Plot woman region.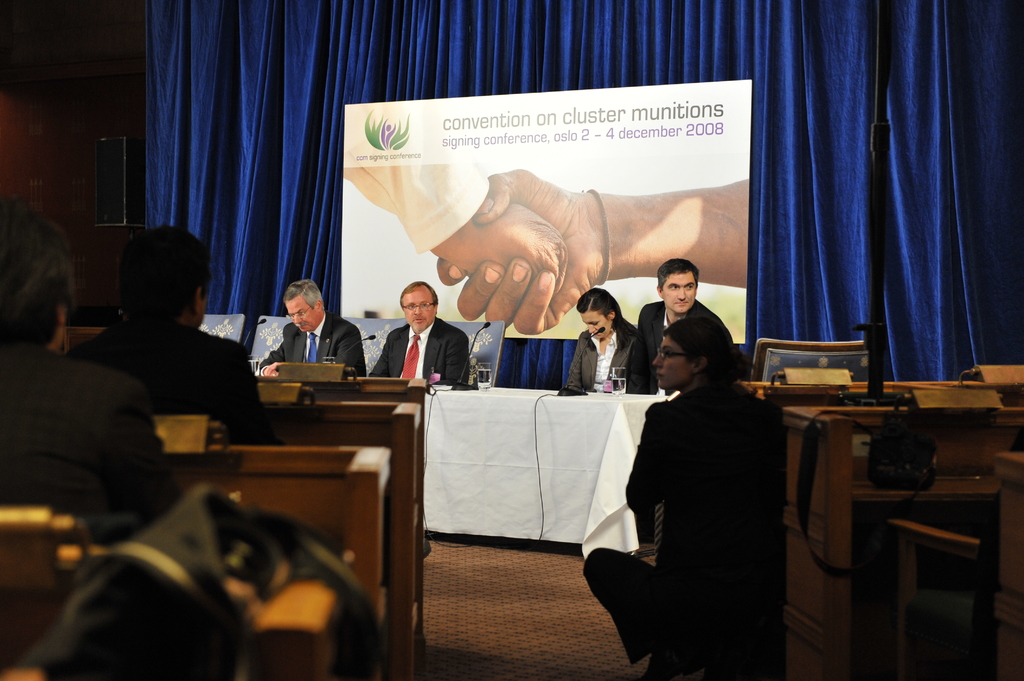
Plotted at 568/289/644/394.
